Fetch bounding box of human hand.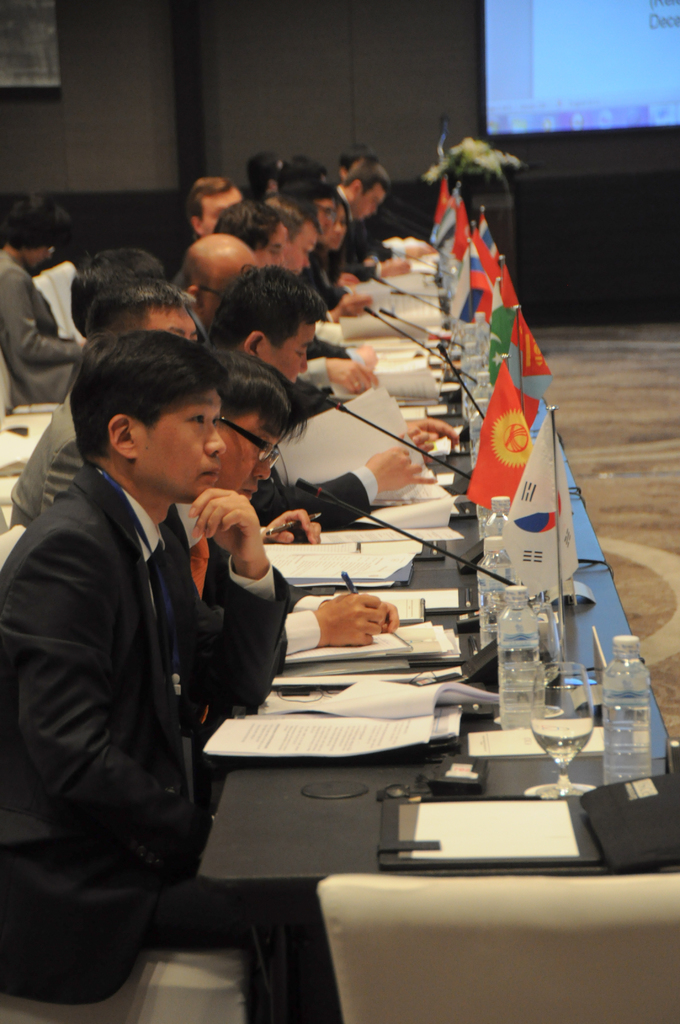
Bbox: (left=261, top=509, right=323, bottom=547).
